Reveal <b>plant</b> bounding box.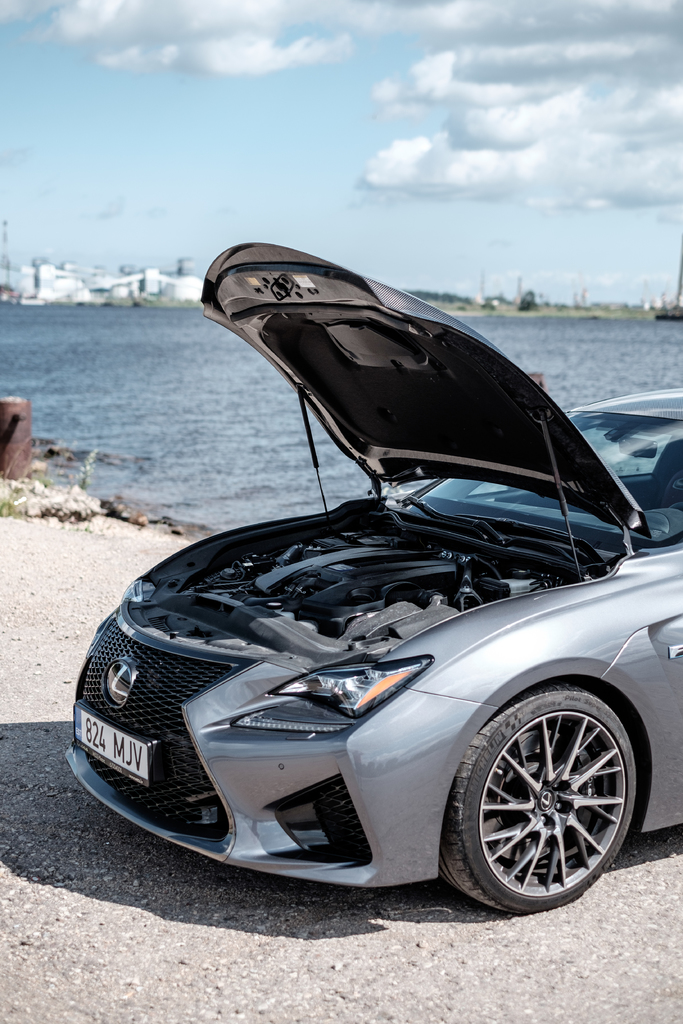
Revealed: 518, 292, 544, 314.
